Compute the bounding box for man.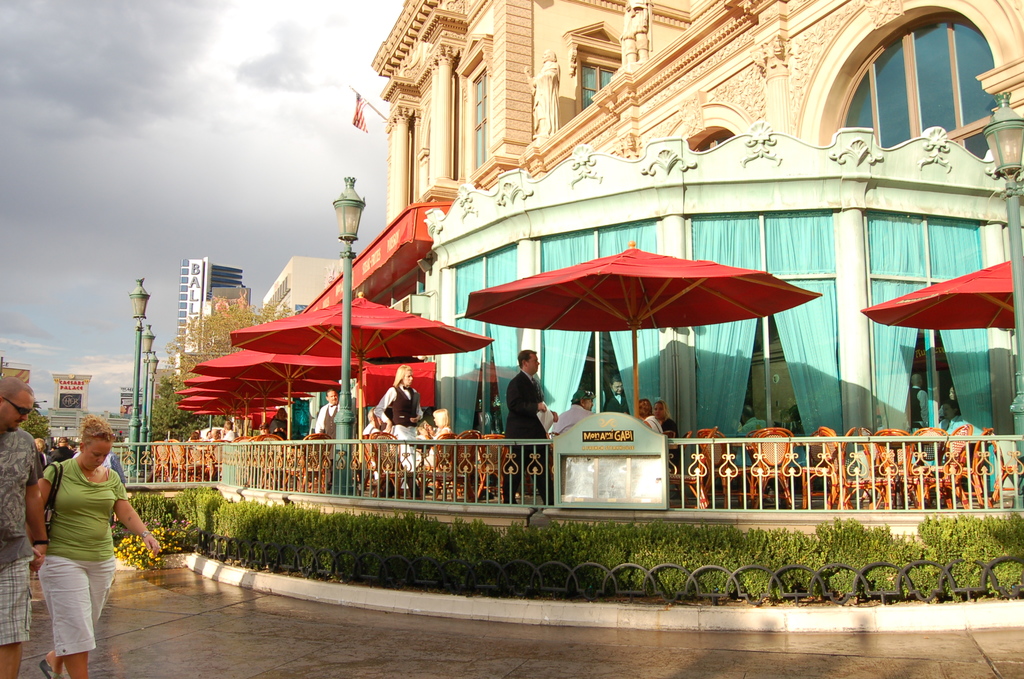
[x1=0, y1=365, x2=50, y2=678].
